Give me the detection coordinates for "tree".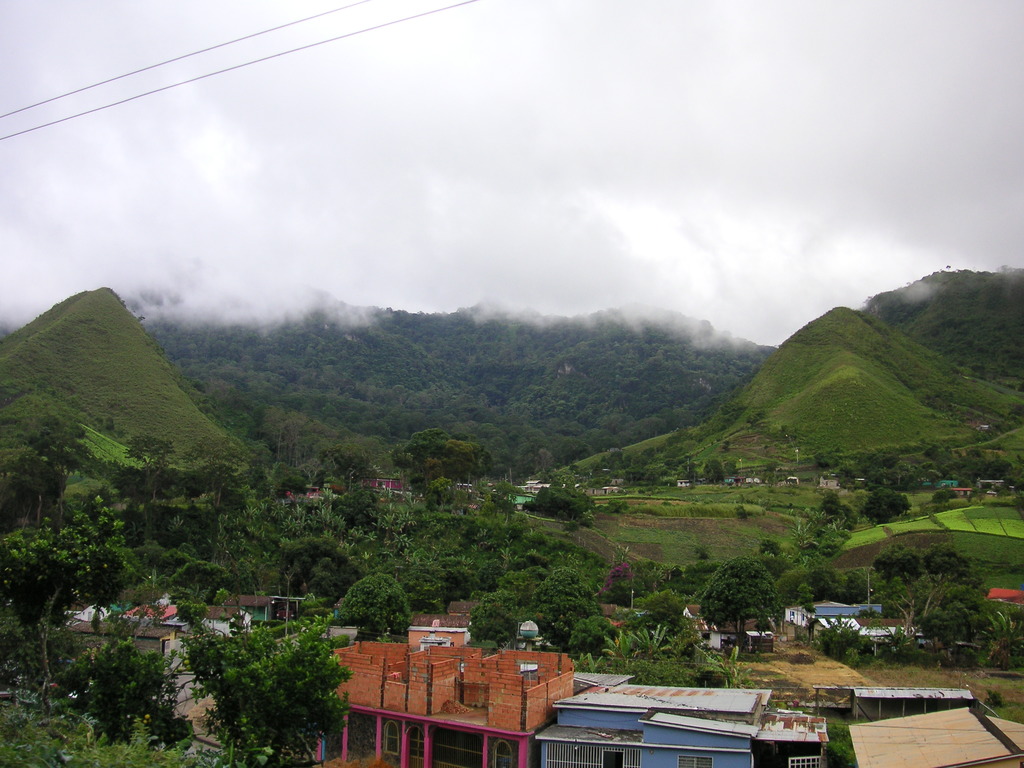
[404, 487, 446, 541].
